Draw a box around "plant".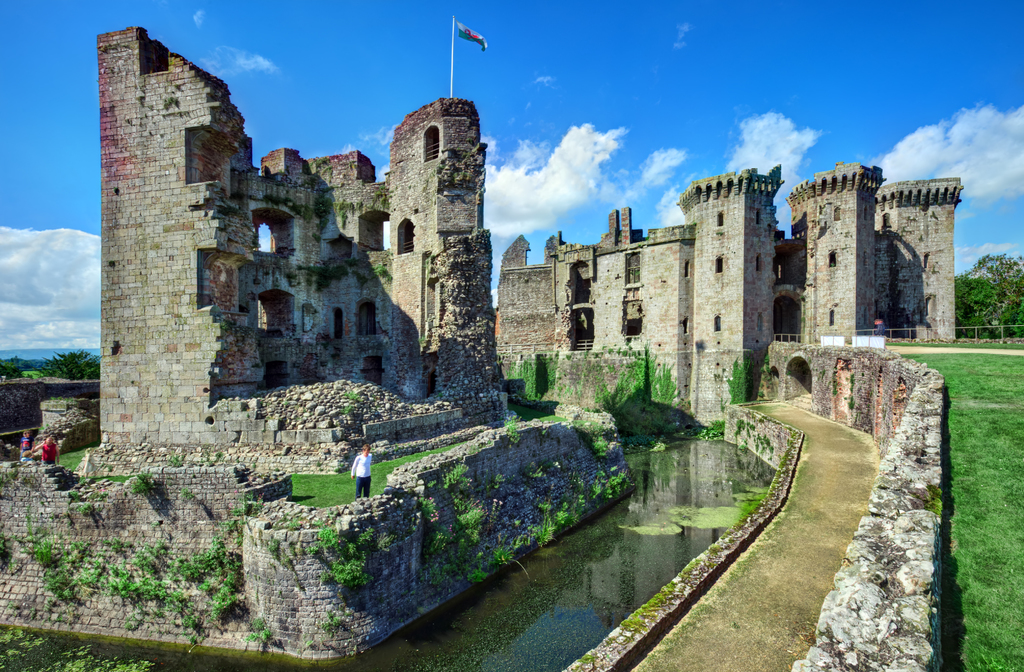
726/356/750/408.
